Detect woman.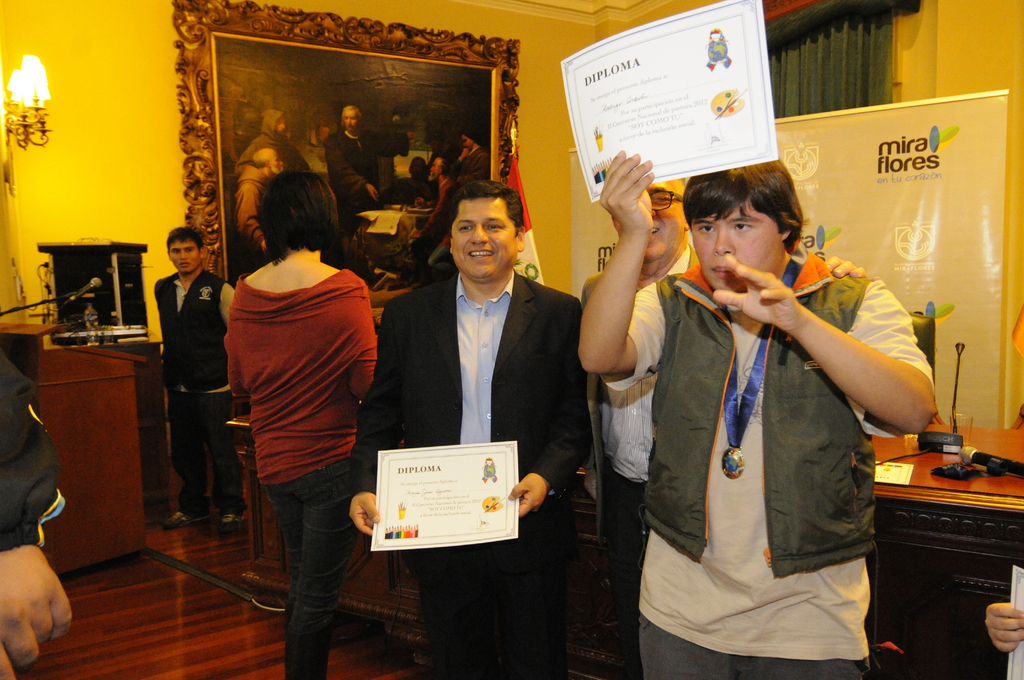
Detected at <bbox>212, 154, 399, 655</bbox>.
